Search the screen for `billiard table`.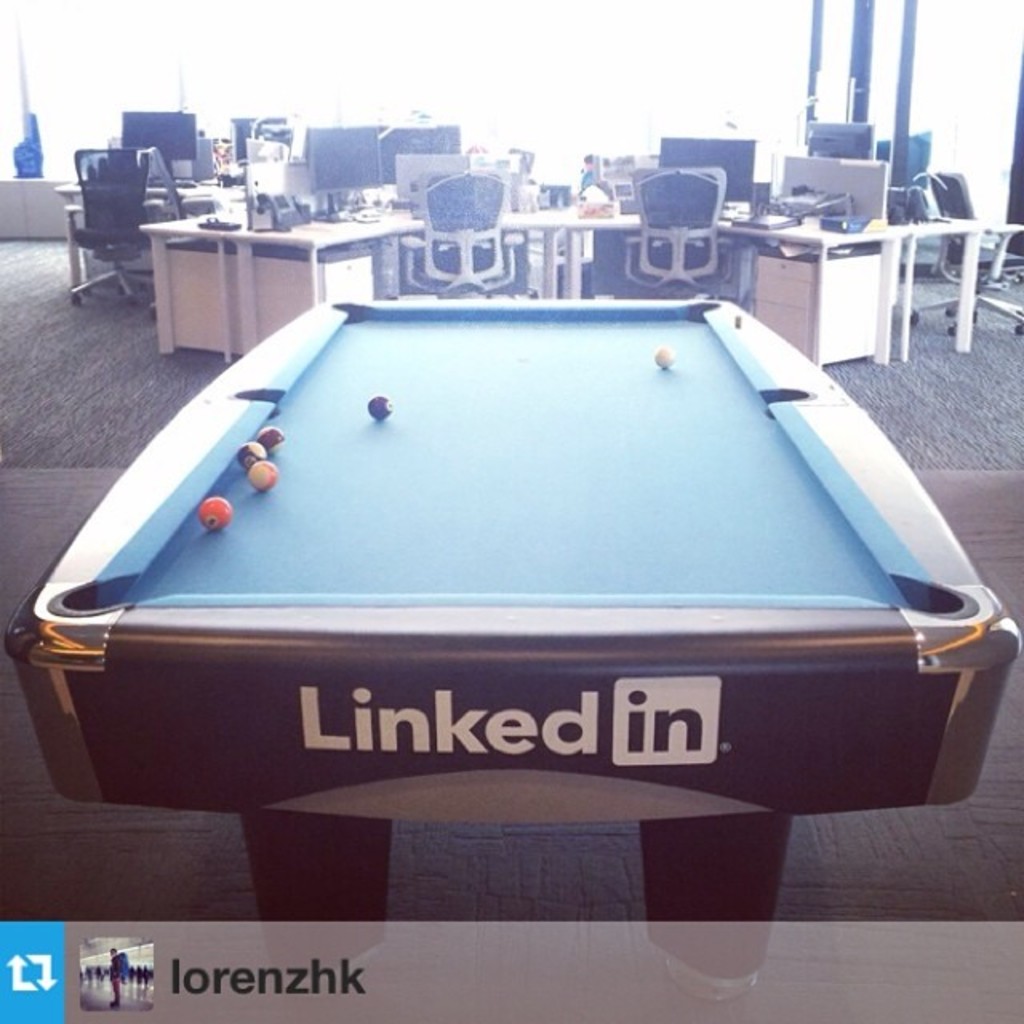
Found at 5 301 1021 994.
